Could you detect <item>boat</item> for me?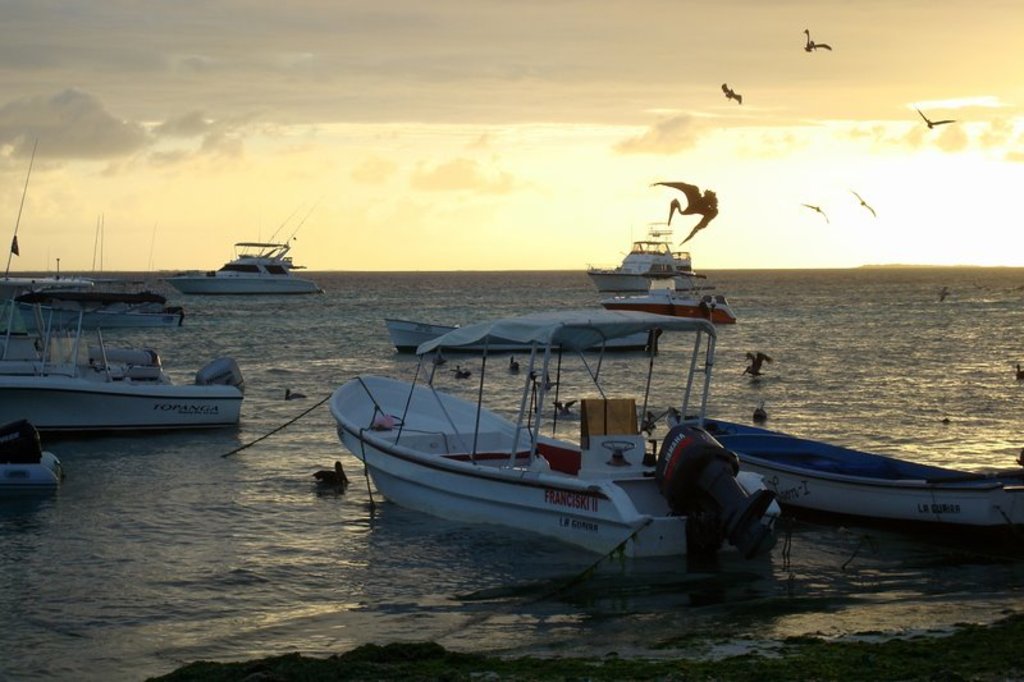
Detection result: 385:320:664:356.
